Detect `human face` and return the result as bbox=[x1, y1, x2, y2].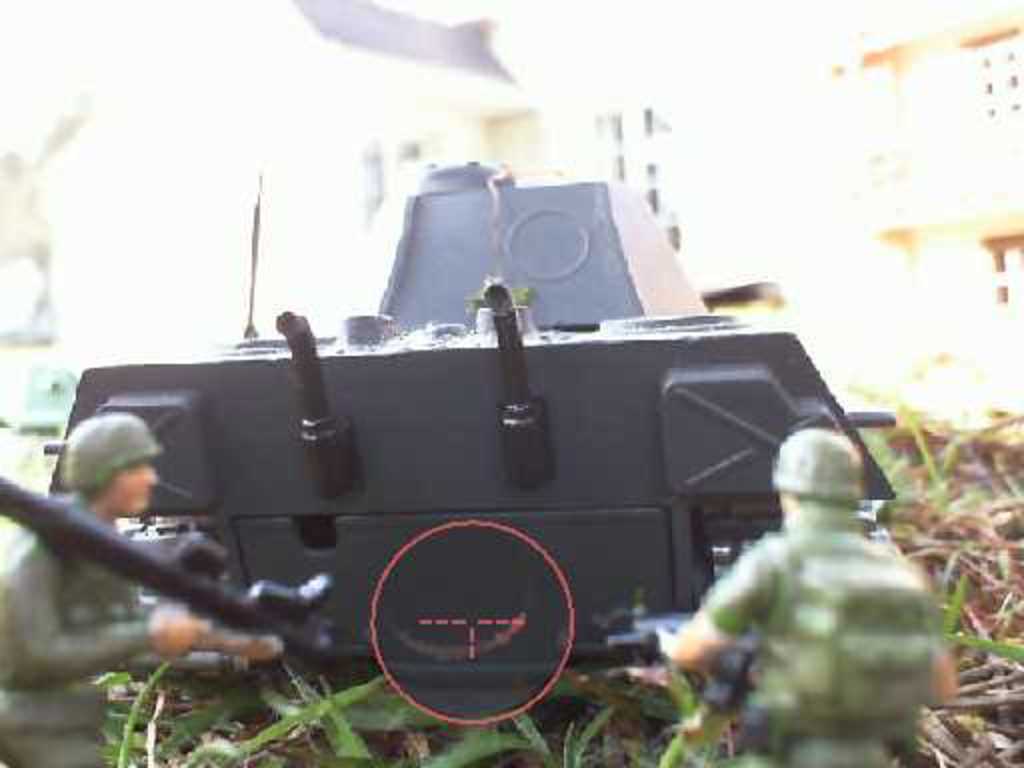
bbox=[112, 462, 158, 514].
